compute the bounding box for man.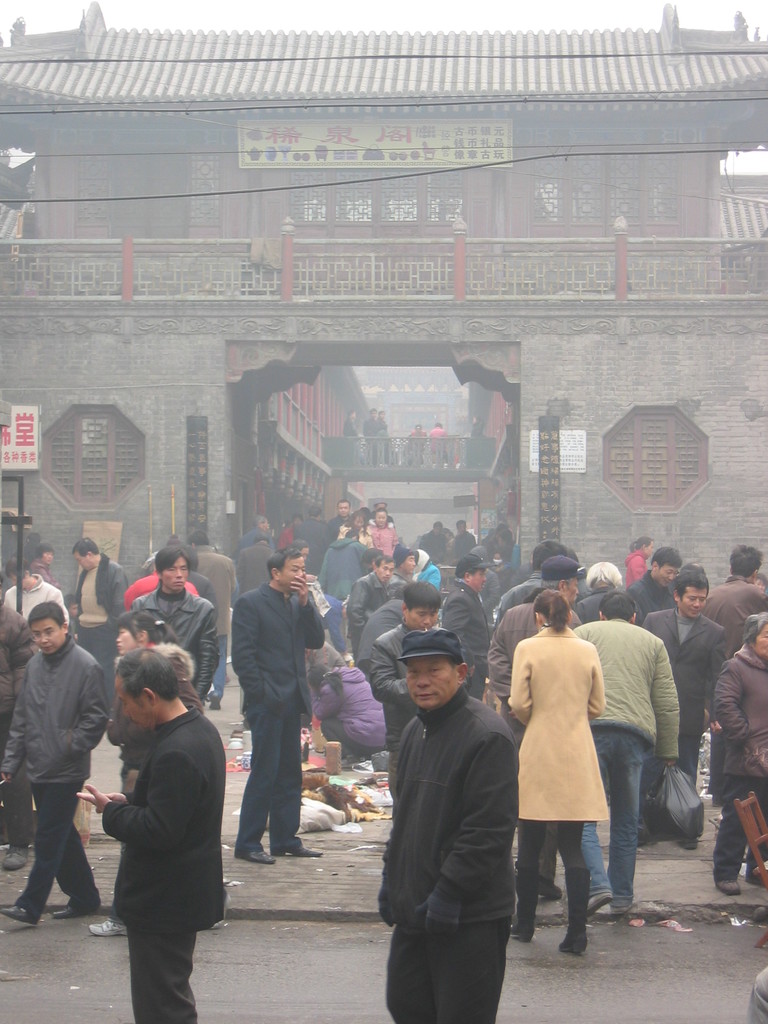
480:552:566:723.
